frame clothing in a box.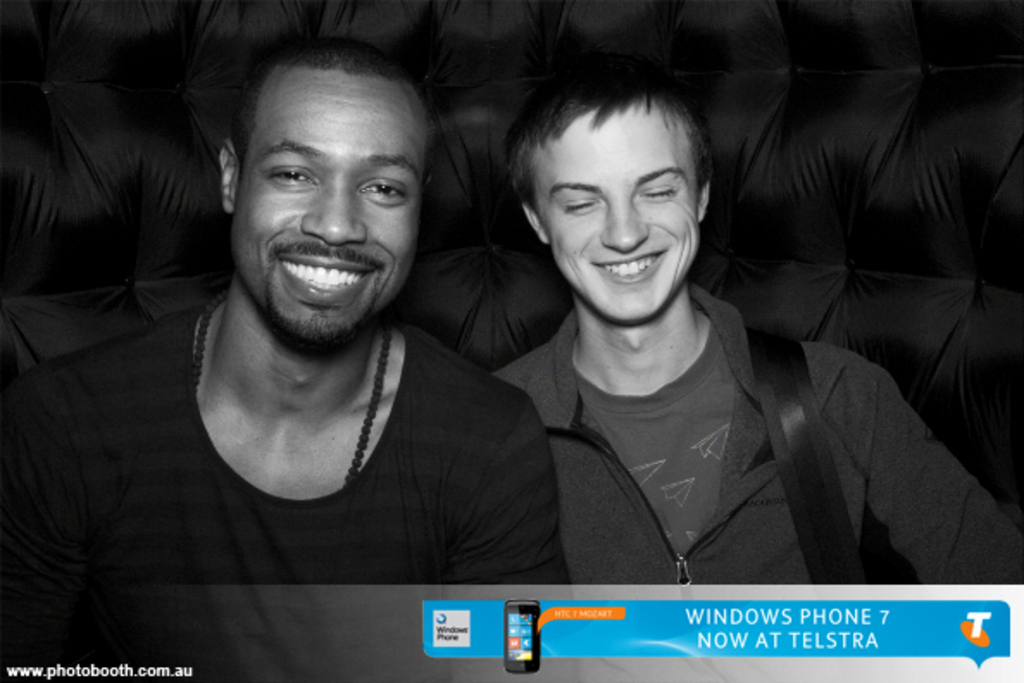
bbox=(493, 283, 1022, 681).
